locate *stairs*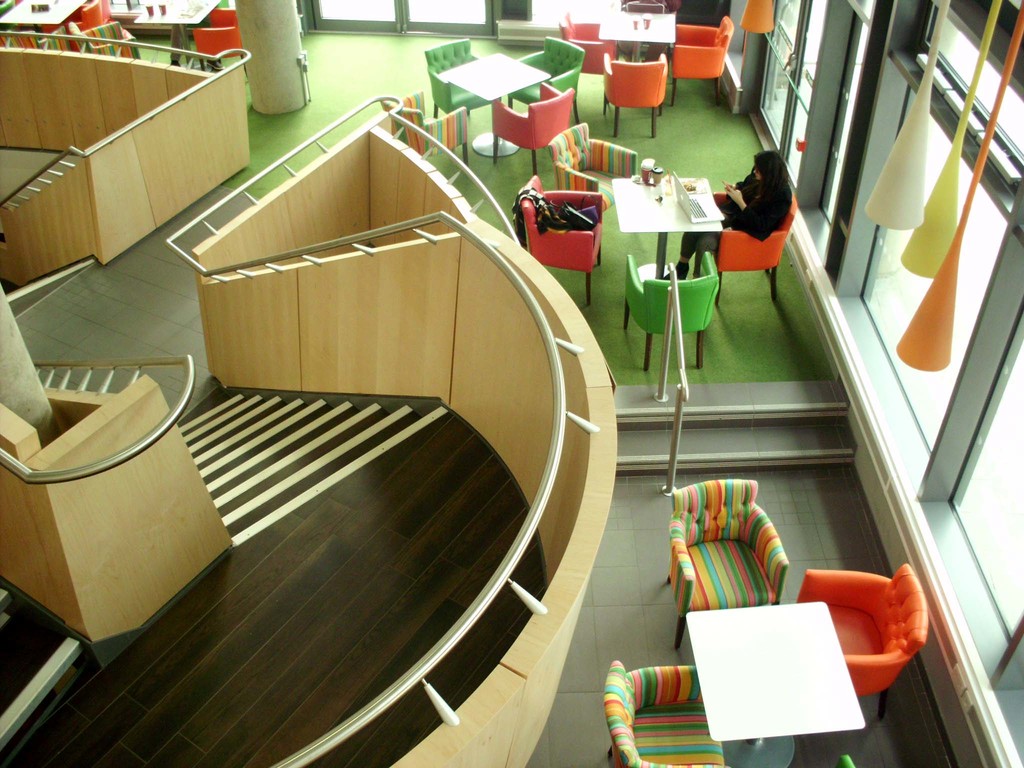
crop(614, 379, 858, 483)
